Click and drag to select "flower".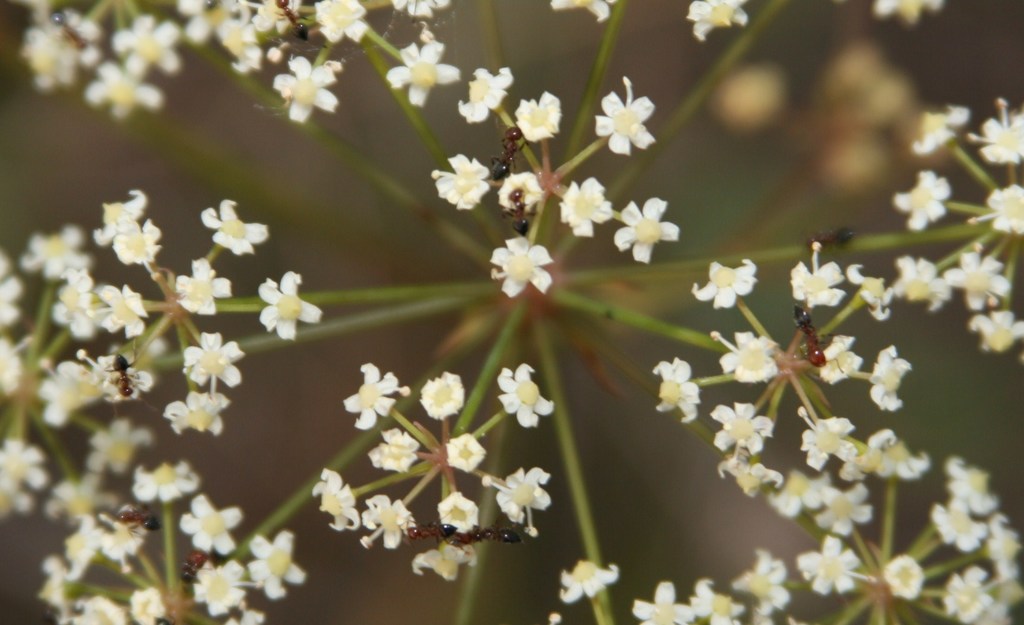
Selection: (131,459,204,505).
